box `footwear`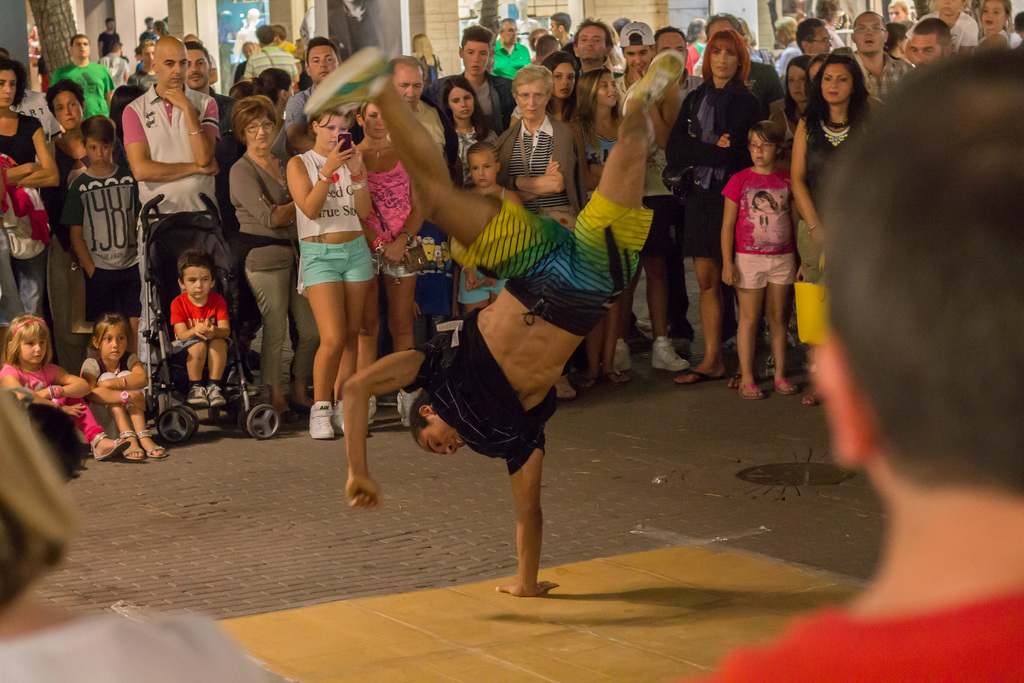
region(611, 366, 627, 384)
